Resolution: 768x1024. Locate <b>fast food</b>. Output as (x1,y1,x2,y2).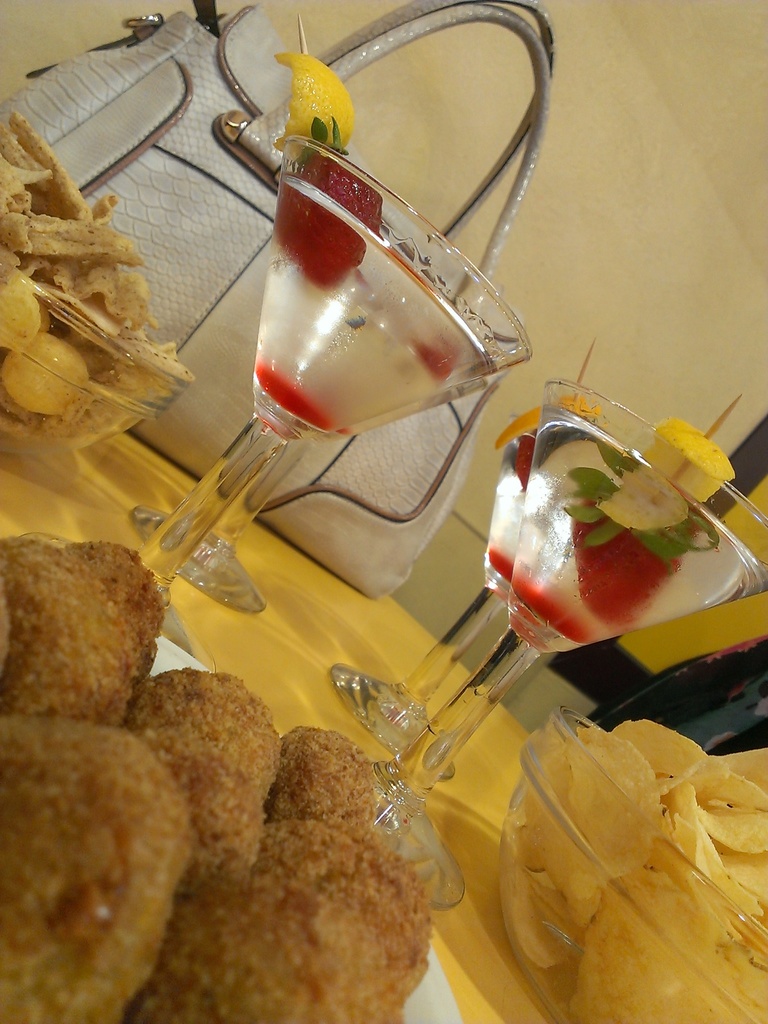
(120,665,299,875).
